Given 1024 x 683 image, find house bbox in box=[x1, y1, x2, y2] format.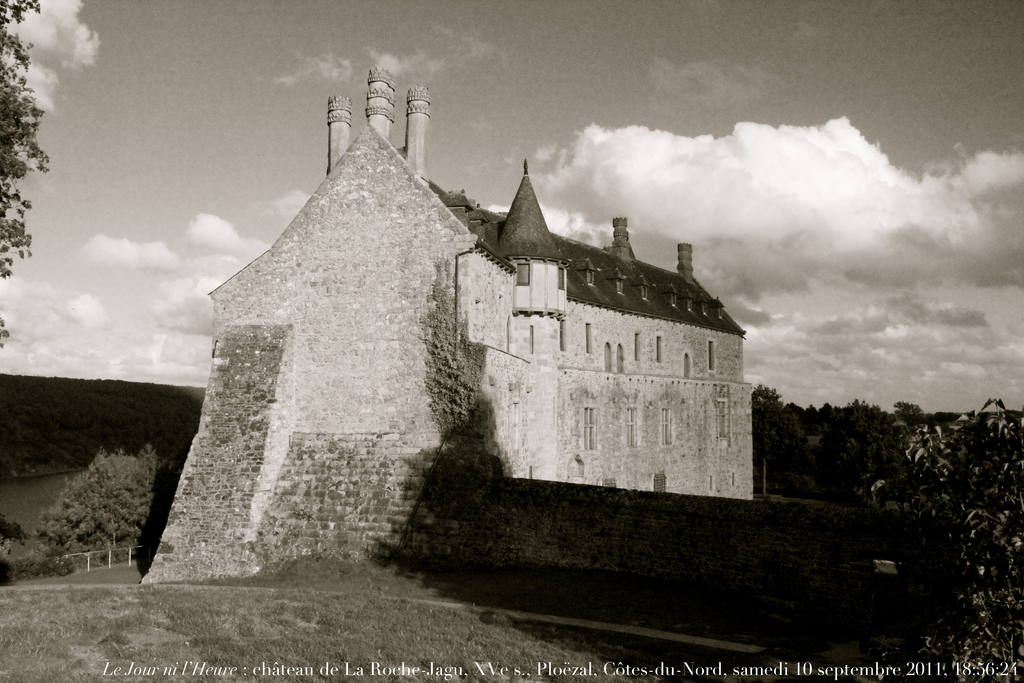
box=[191, 105, 750, 583].
